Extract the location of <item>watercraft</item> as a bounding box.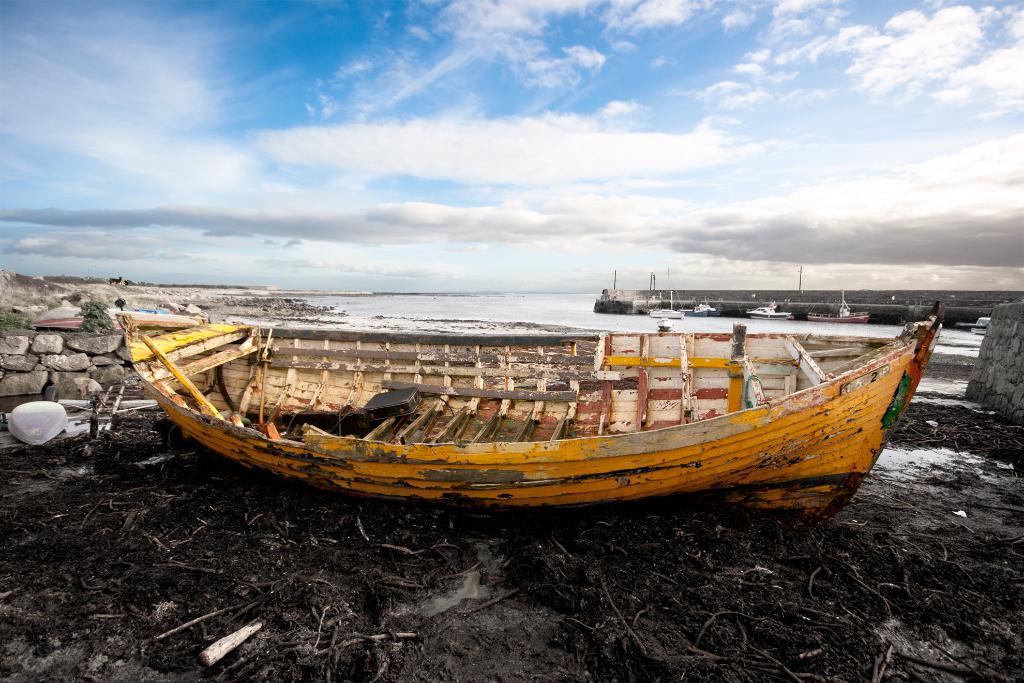
{"left": 742, "top": 298, "right": 803, "bottom": 323}.
